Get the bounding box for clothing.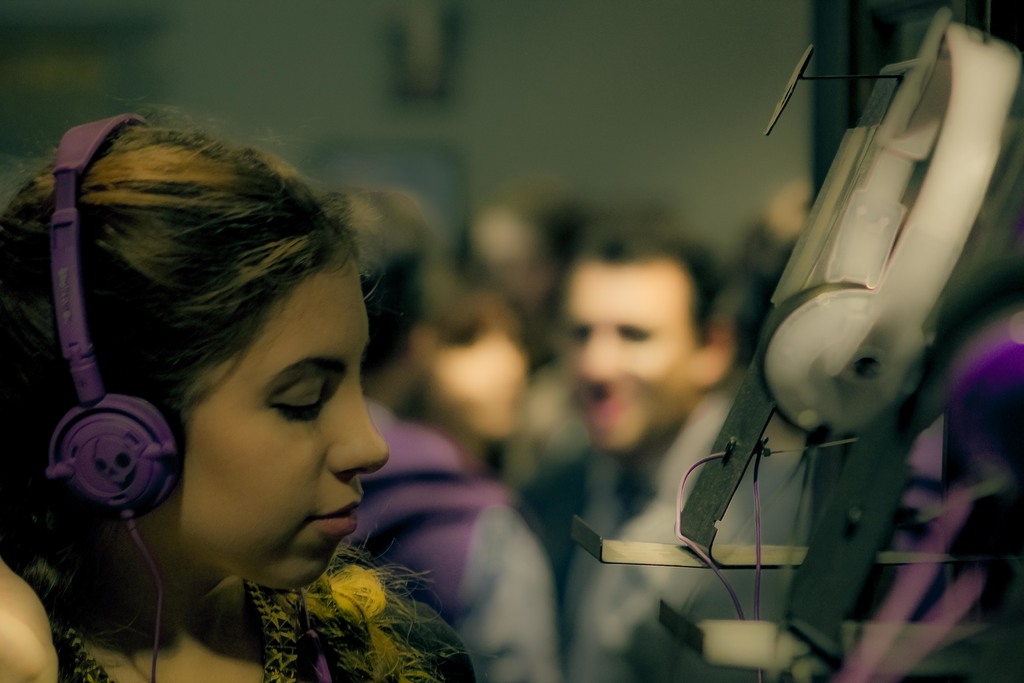
left=12, top=559, right=482, bottom=682.
